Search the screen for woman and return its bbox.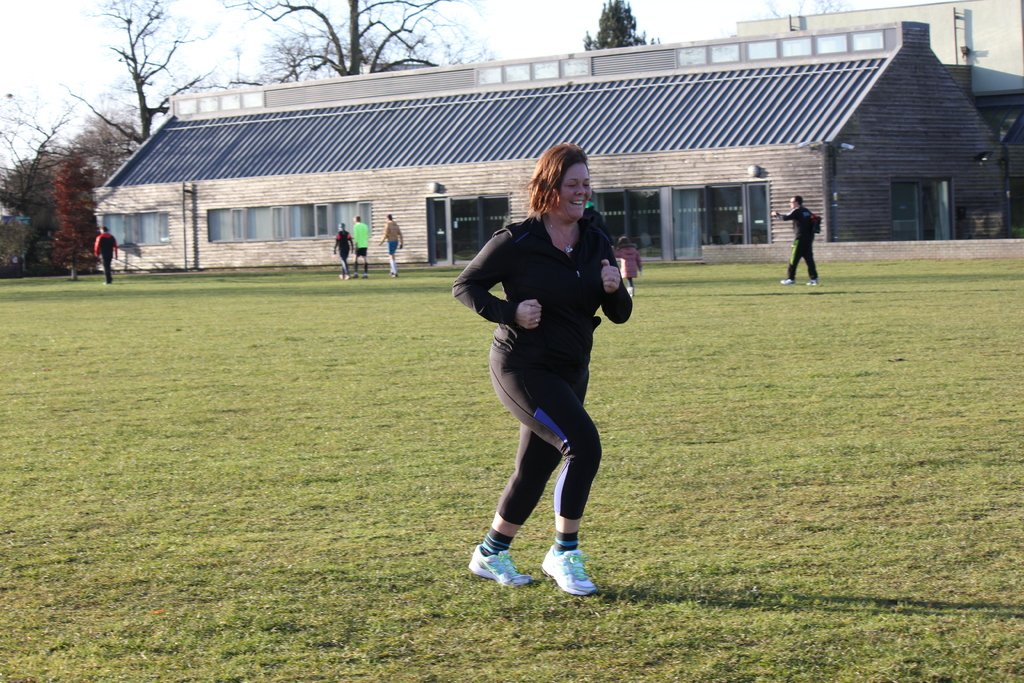
Found: BBox(334, 223, 351, 283).
